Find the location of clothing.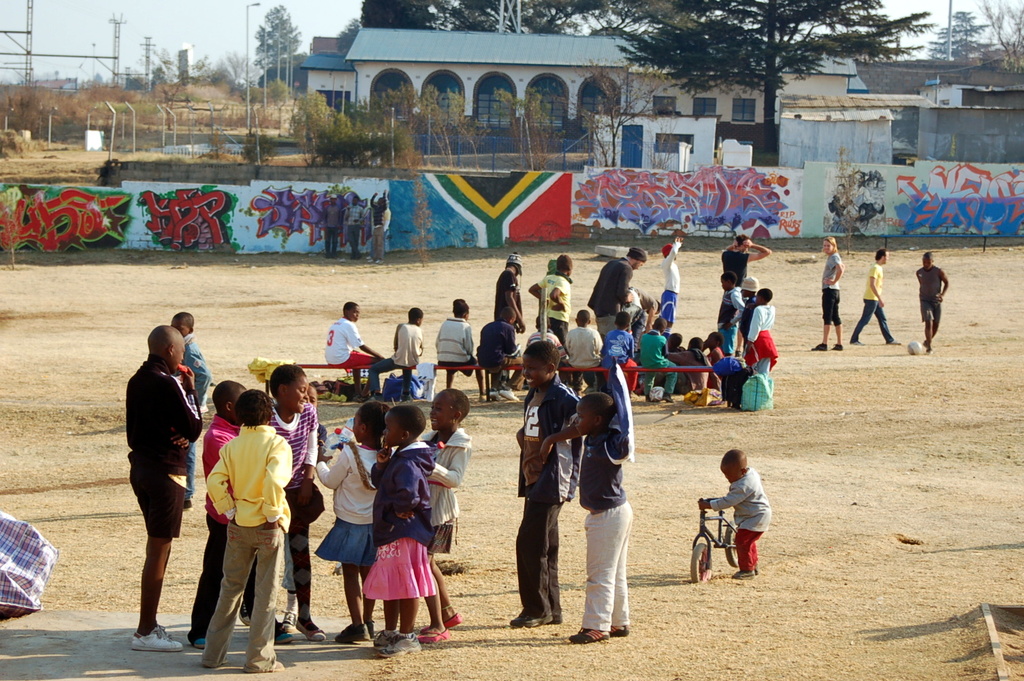
Location: 373,323,426,393.
